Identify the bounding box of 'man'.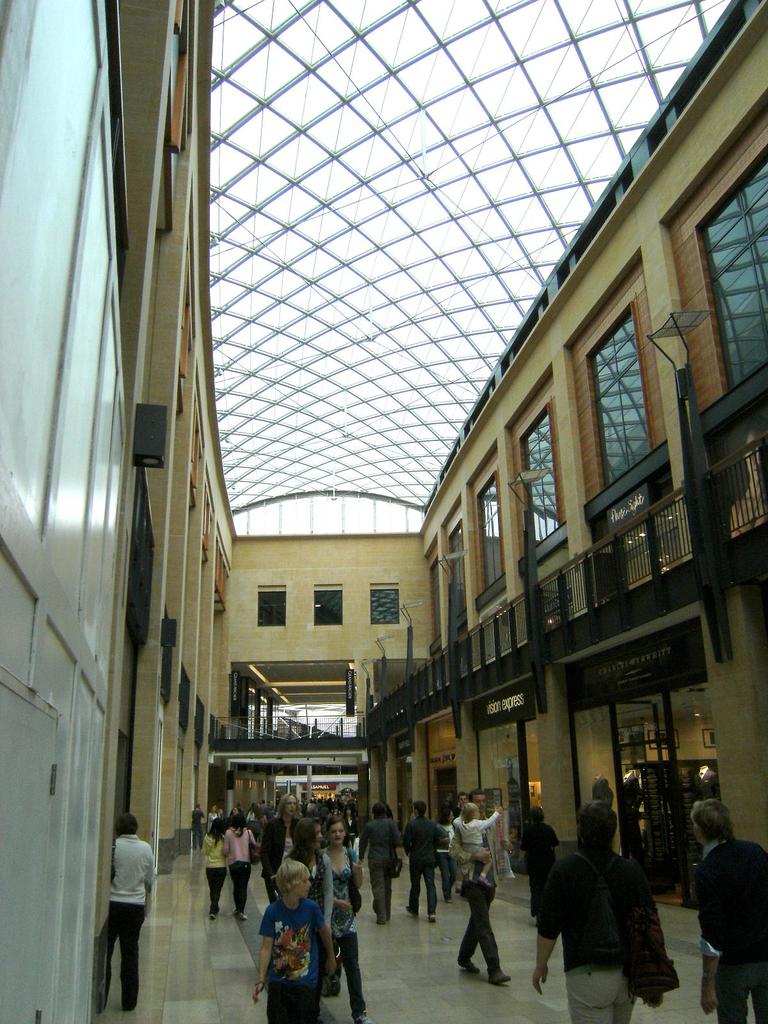
[401, 804, 446, 927].
